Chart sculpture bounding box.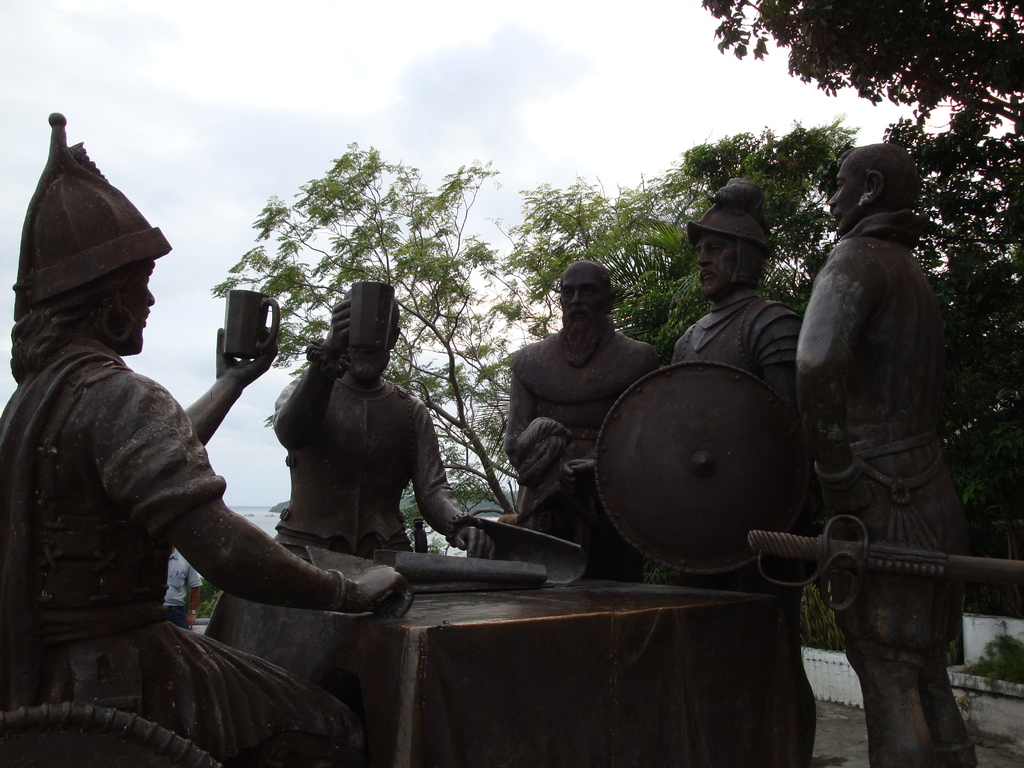
Charted: <bbox>0, 111, 413, 767</bbox>.
